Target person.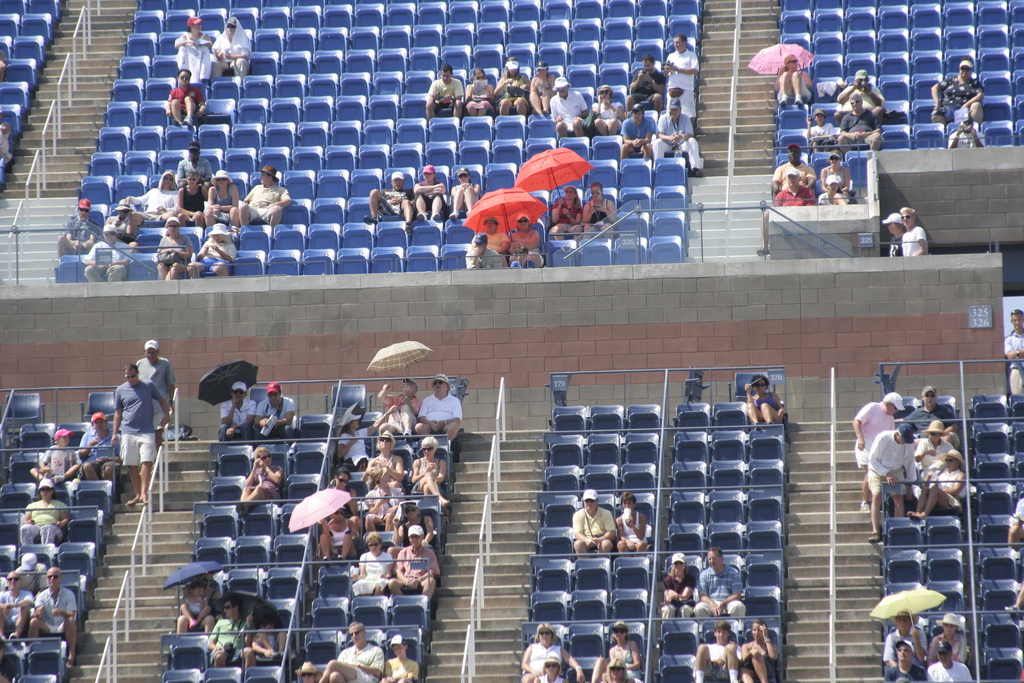
Target region: {"left": 571, "top": 484, "right": 614, "bottom": 548}.
